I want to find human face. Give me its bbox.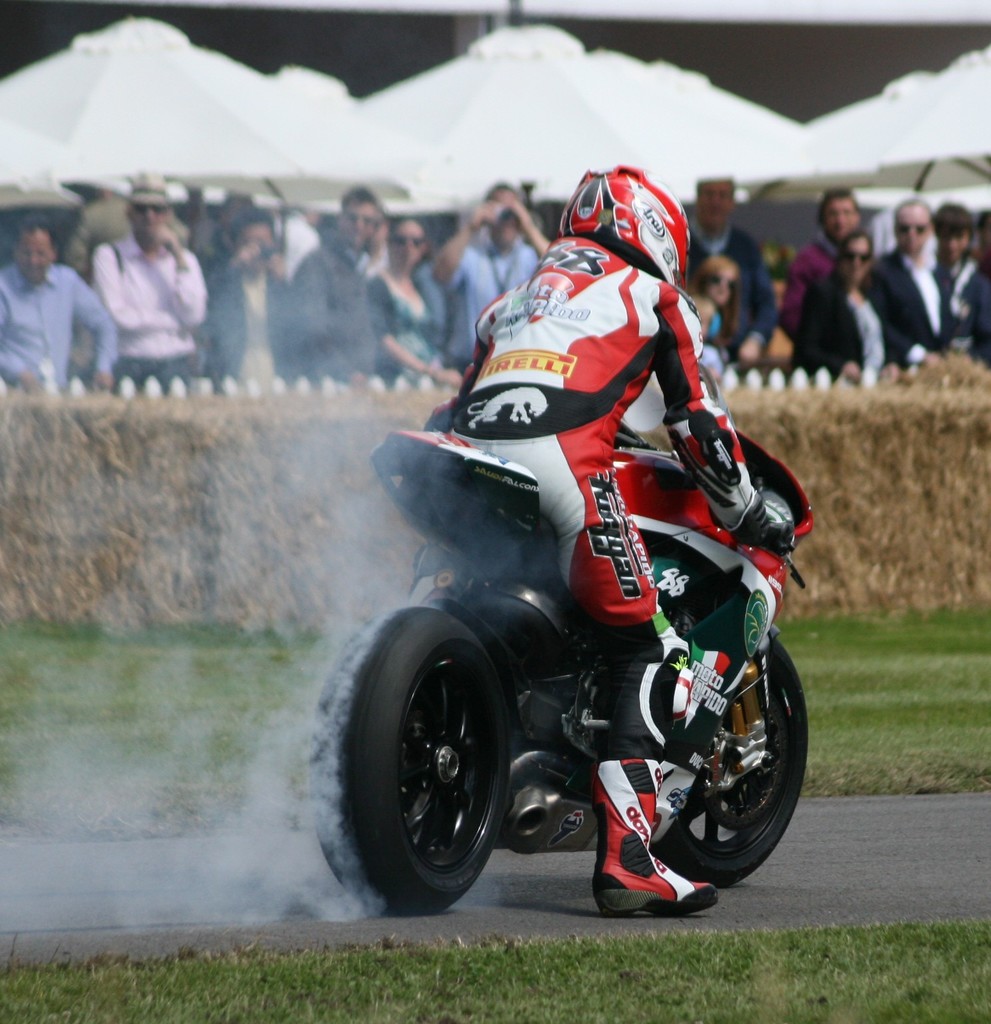
region(128, 197, 174, 246).
